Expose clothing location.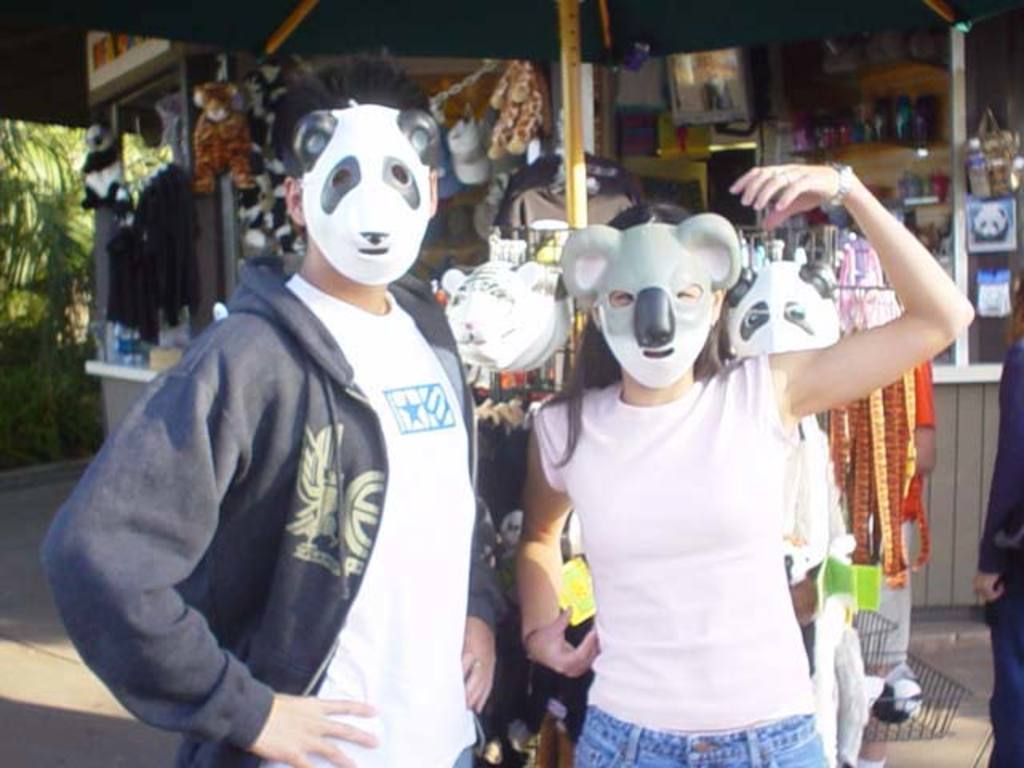
Exposed at 528, 374, 864, 766.
